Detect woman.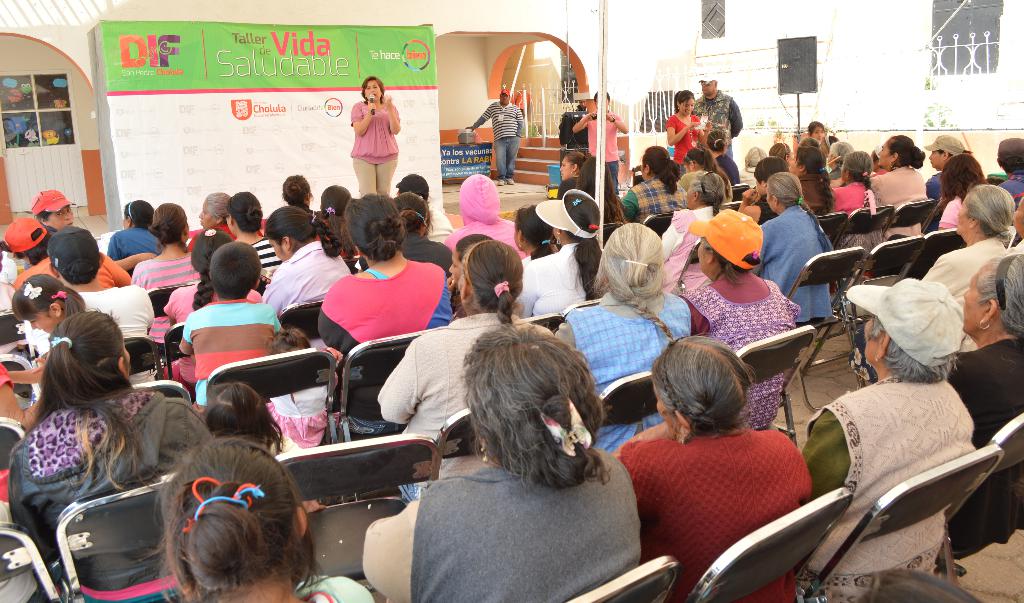
Detected at left=753, top=170, right=838, bottom=336.
